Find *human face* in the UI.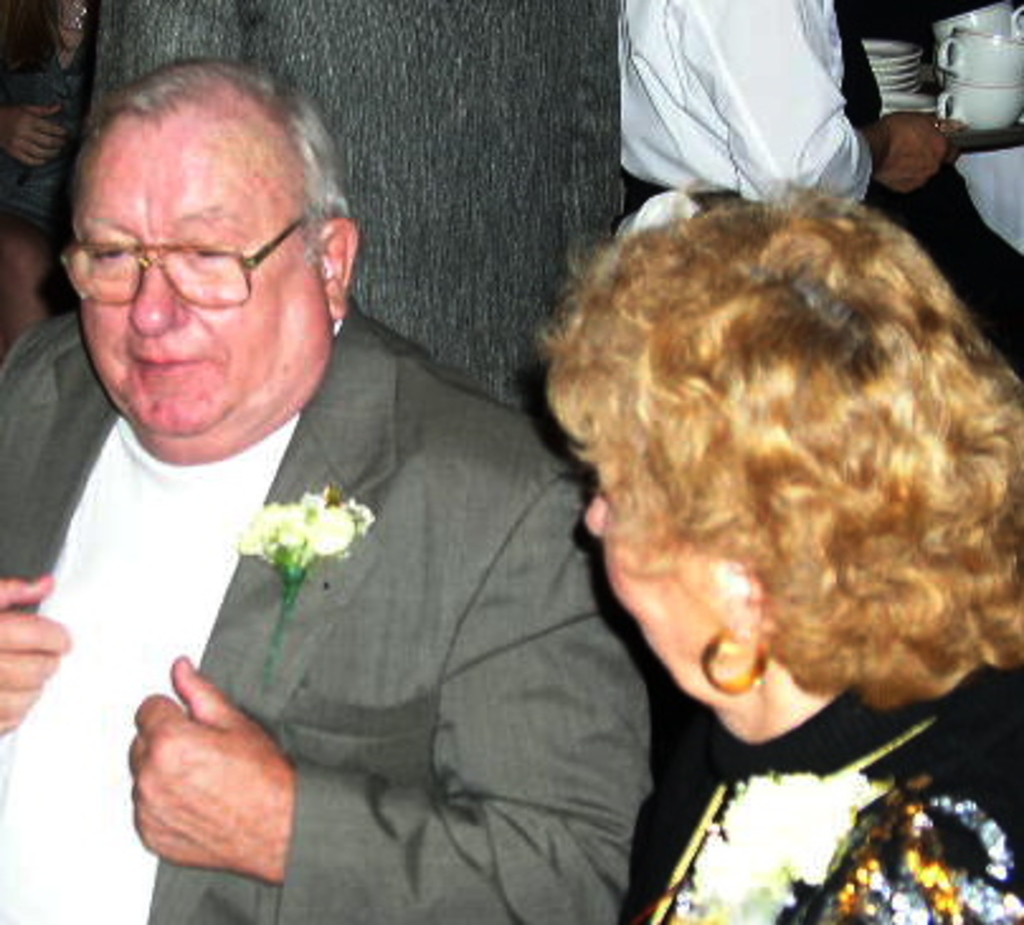
UI element at region(74, 124, 322, 423).
